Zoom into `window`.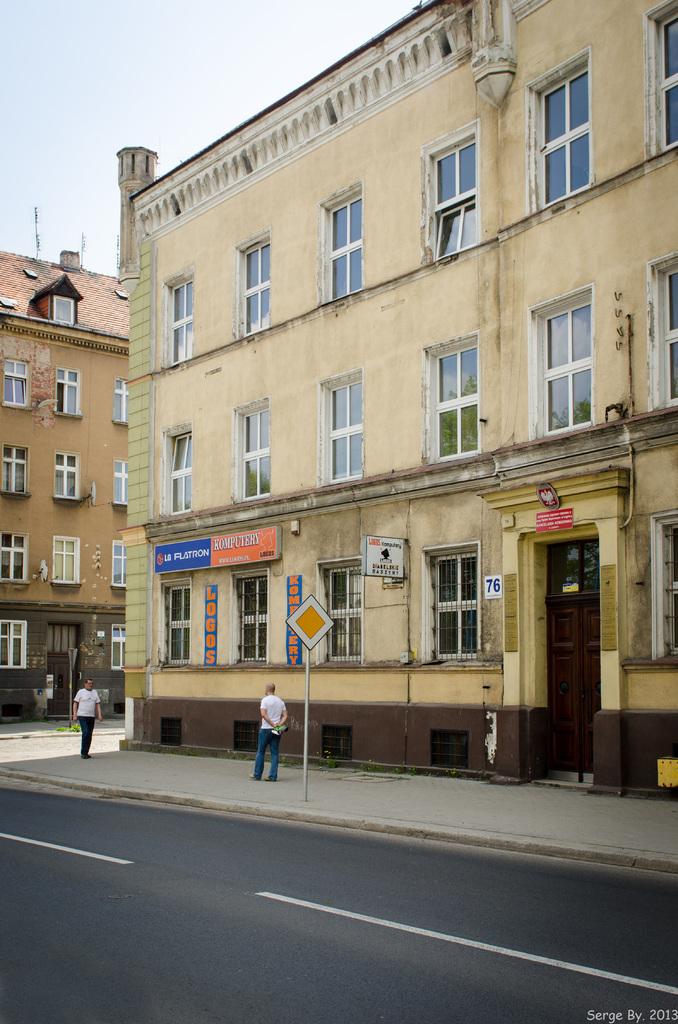
Zoom target: (x1=237, y1=239, x2=272, y2=335).
